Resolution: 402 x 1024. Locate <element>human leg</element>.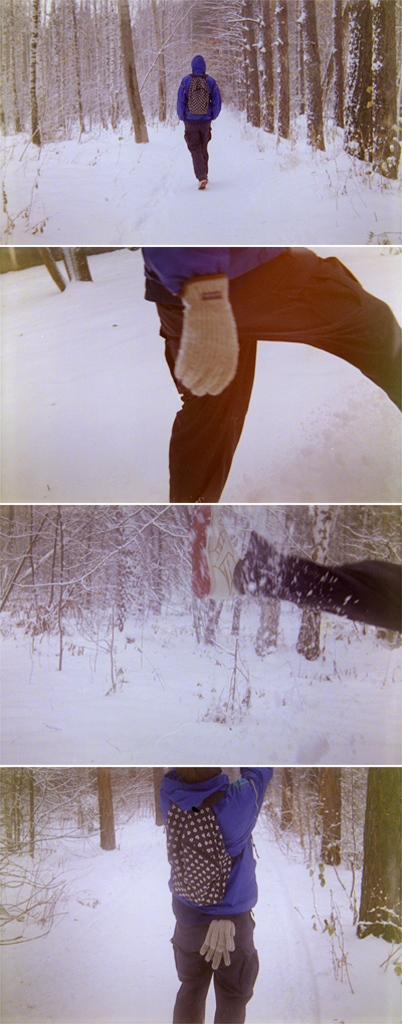
{"left": 167, "top": 892, "right": 204, "bottom": 1023}.
